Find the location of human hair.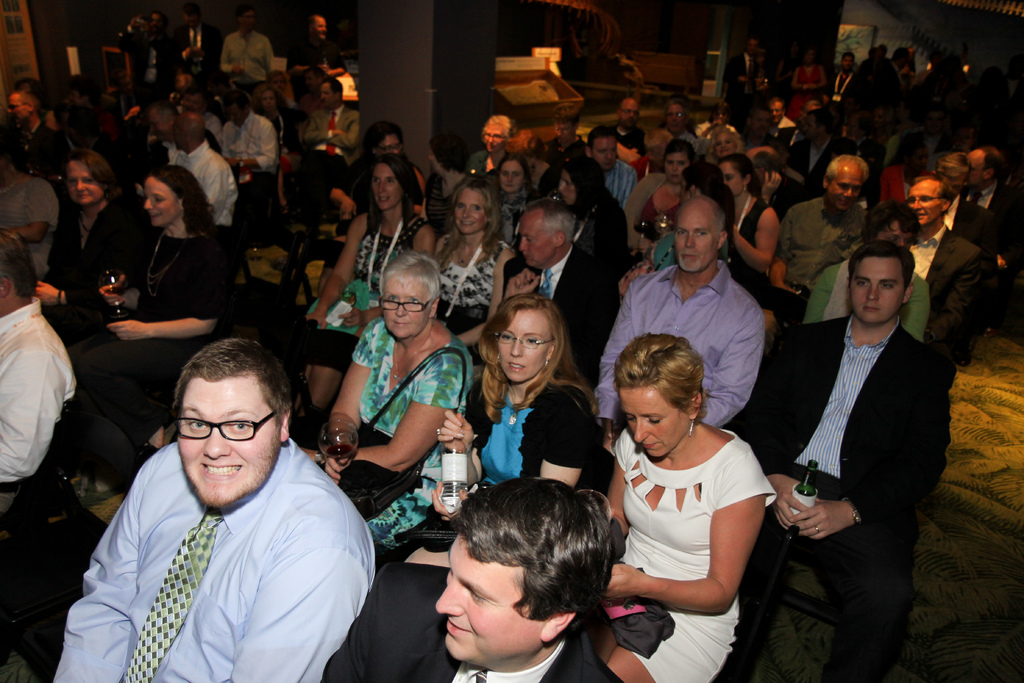
Location: box(616, 329, 717, 433).
